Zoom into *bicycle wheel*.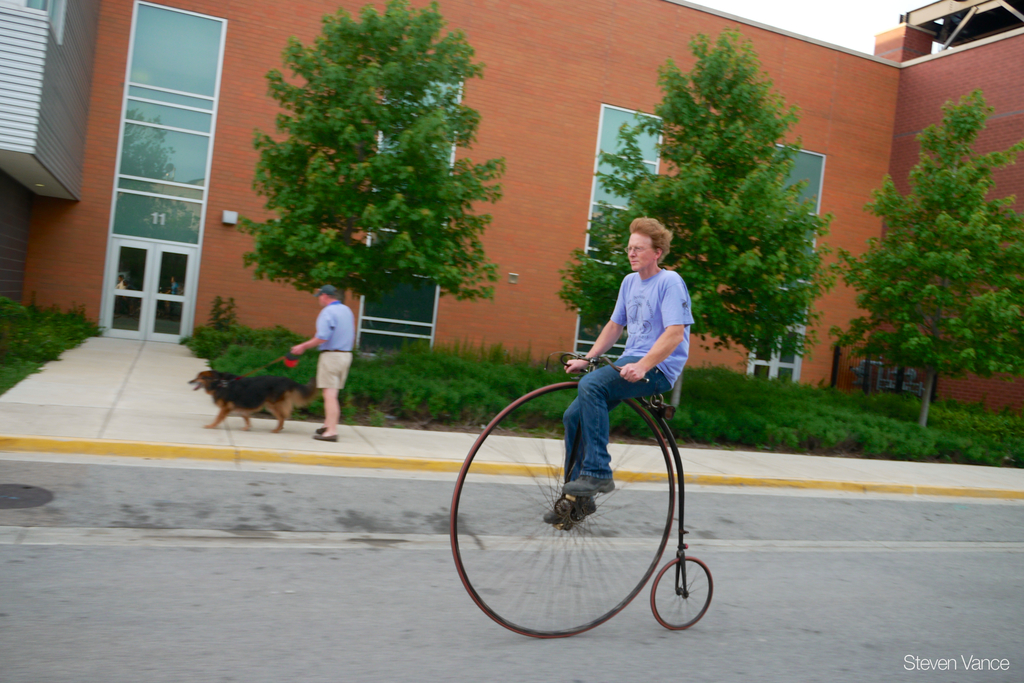
Zoom target: left=473, top=375, right=693, bottom=648.
